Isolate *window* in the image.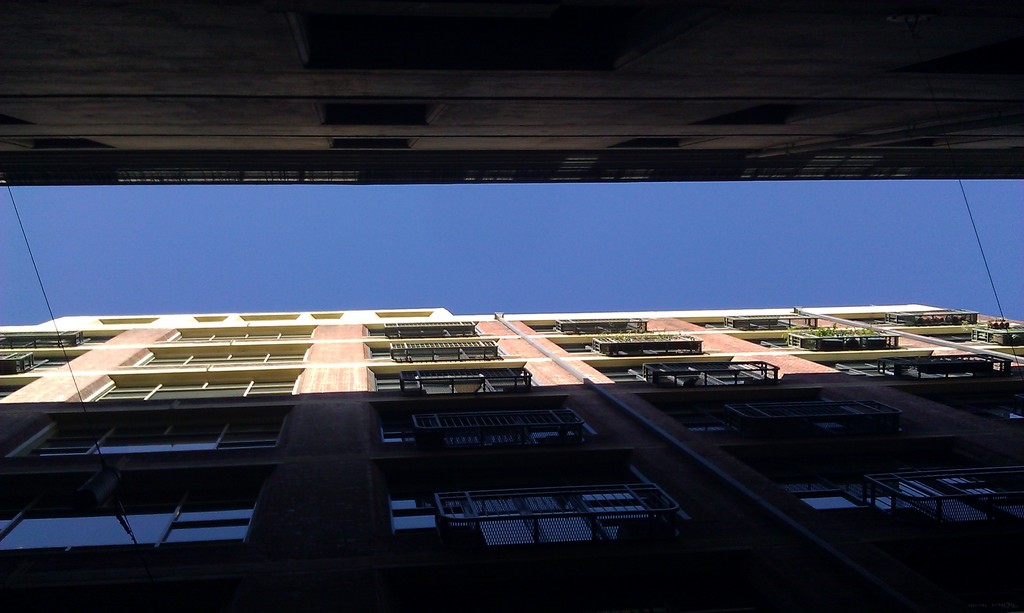
Isolated region: detection(82, 378, 296, 399).
